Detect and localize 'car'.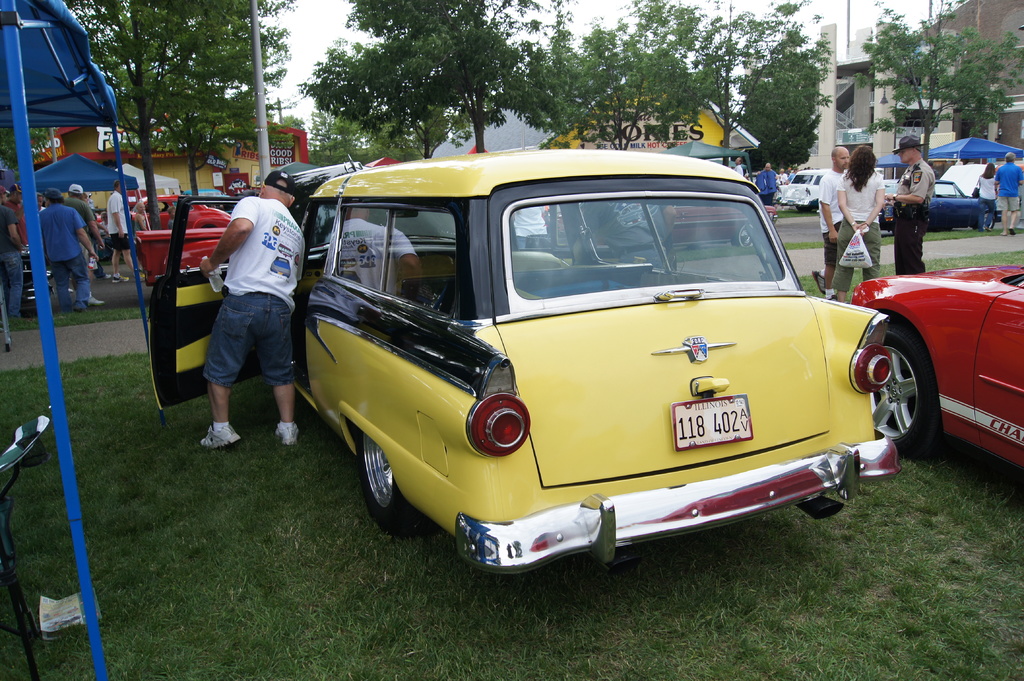
Localized at 93 193 230 232.
